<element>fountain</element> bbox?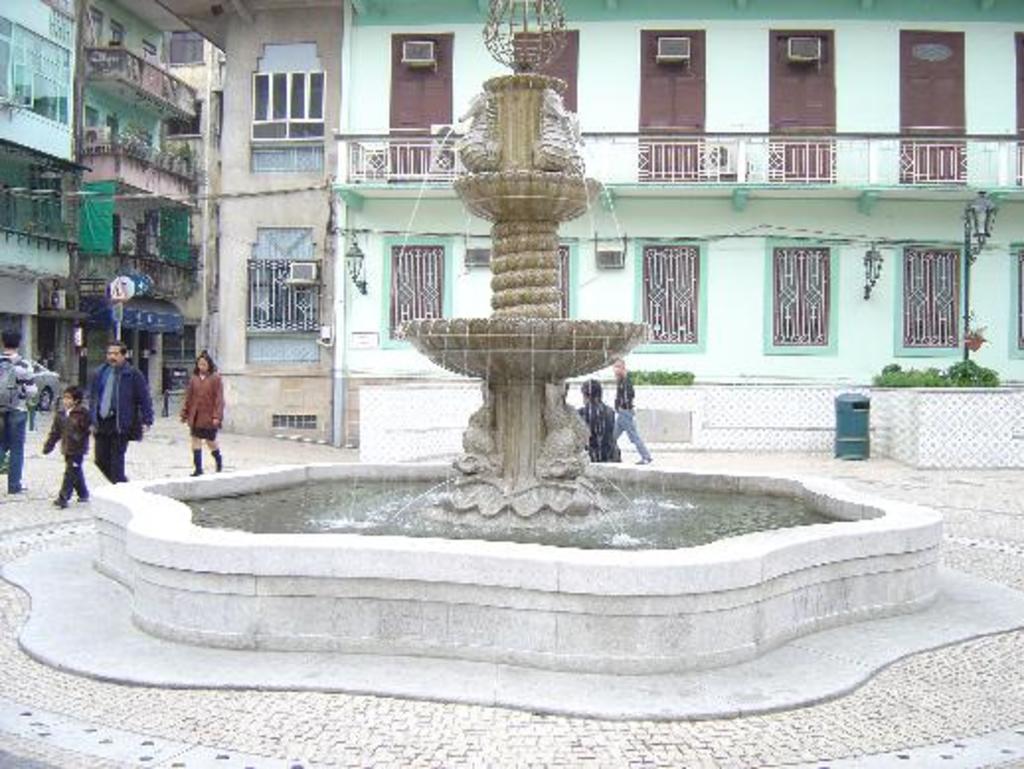
[0, 0, 1022, 722]
